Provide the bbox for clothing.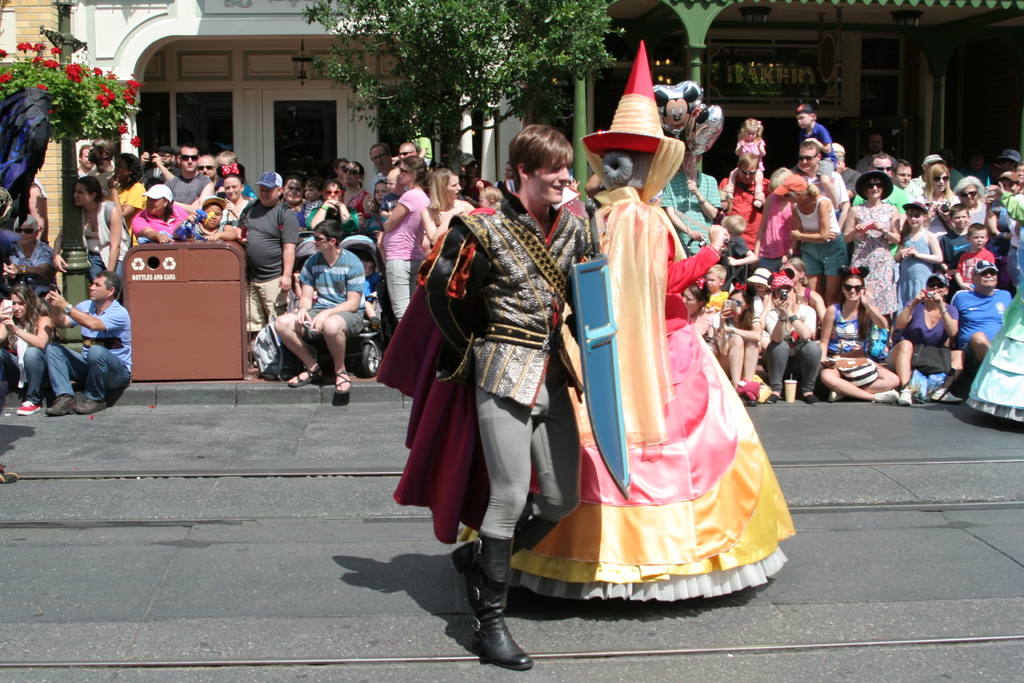
box=[235, 204, 301, 330].
